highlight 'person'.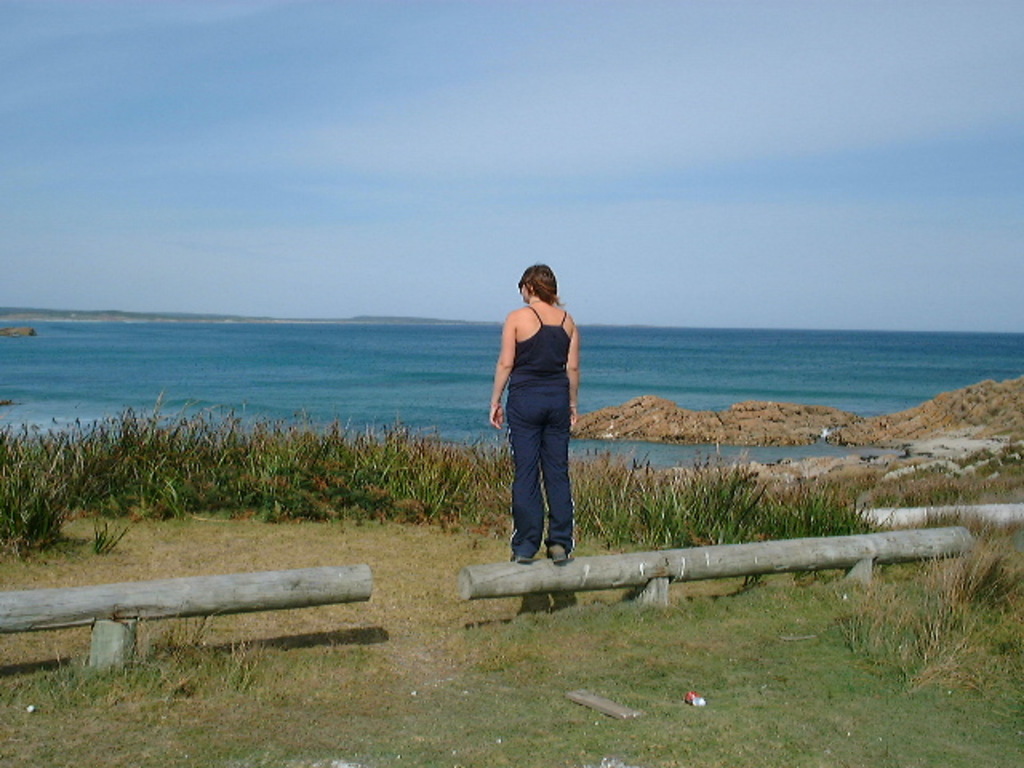
Highlighted region: pyautogui.locateOnScreen(491, 243, 590, 565).
